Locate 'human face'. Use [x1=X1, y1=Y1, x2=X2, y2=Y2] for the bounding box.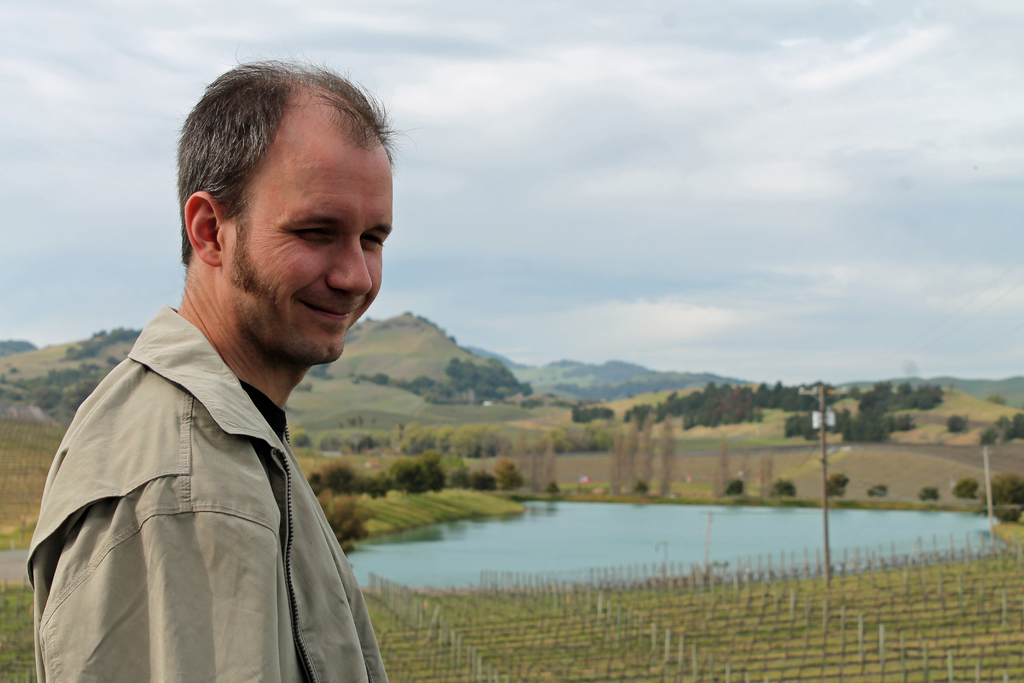
[x1=223, y1=104, x2=394, y2=365].
